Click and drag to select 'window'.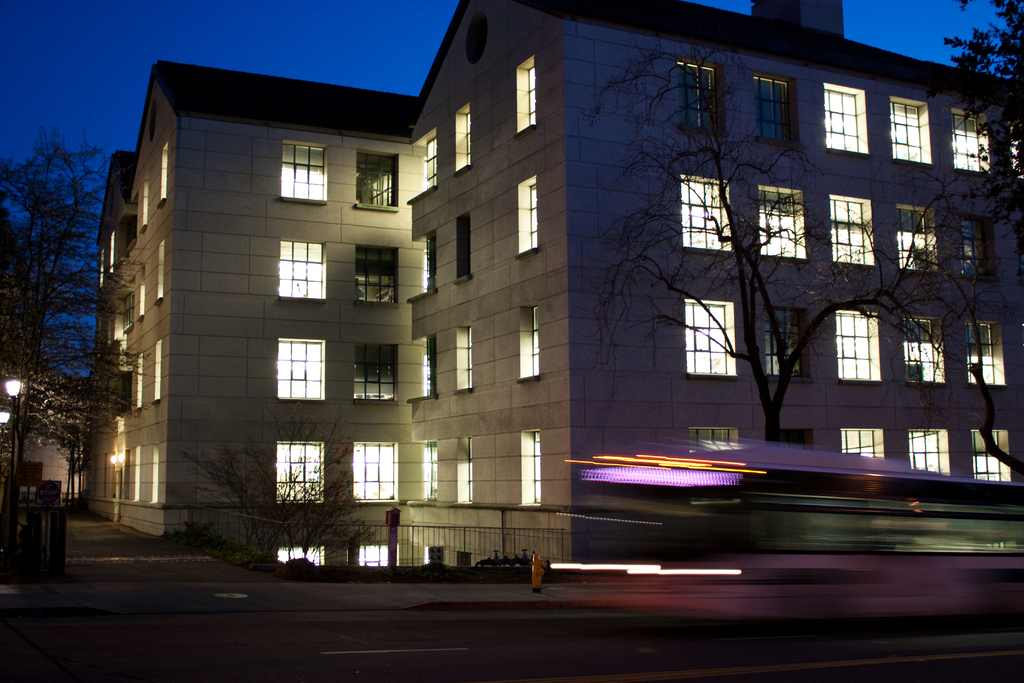
Selection: <box>158,240,168,304</box>.
